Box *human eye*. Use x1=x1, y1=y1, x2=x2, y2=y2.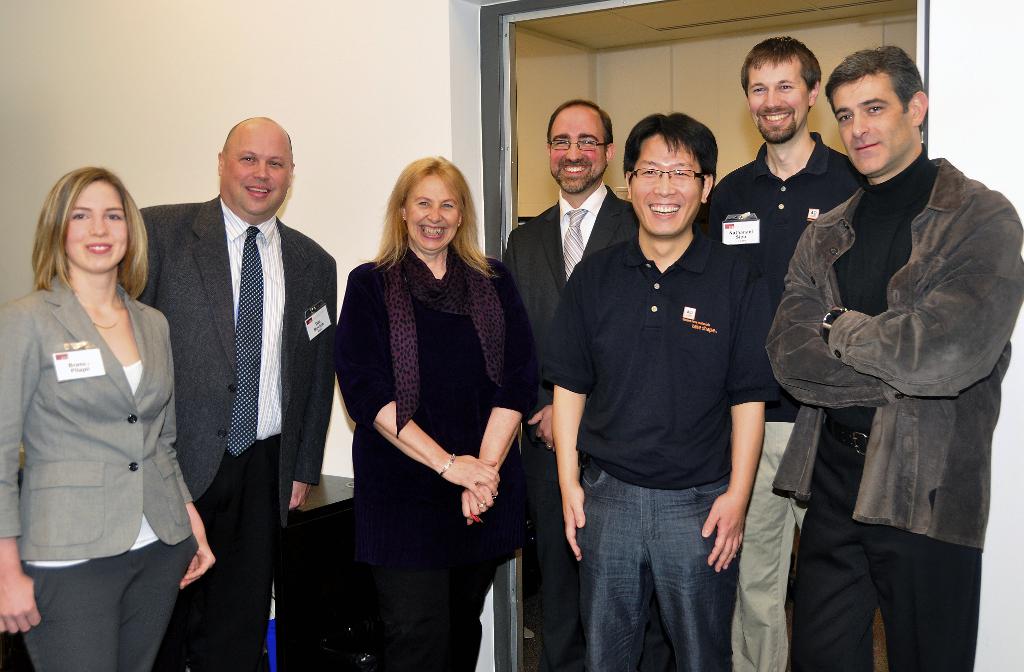
x1=866, y1=104, x2=887, y2=115.
